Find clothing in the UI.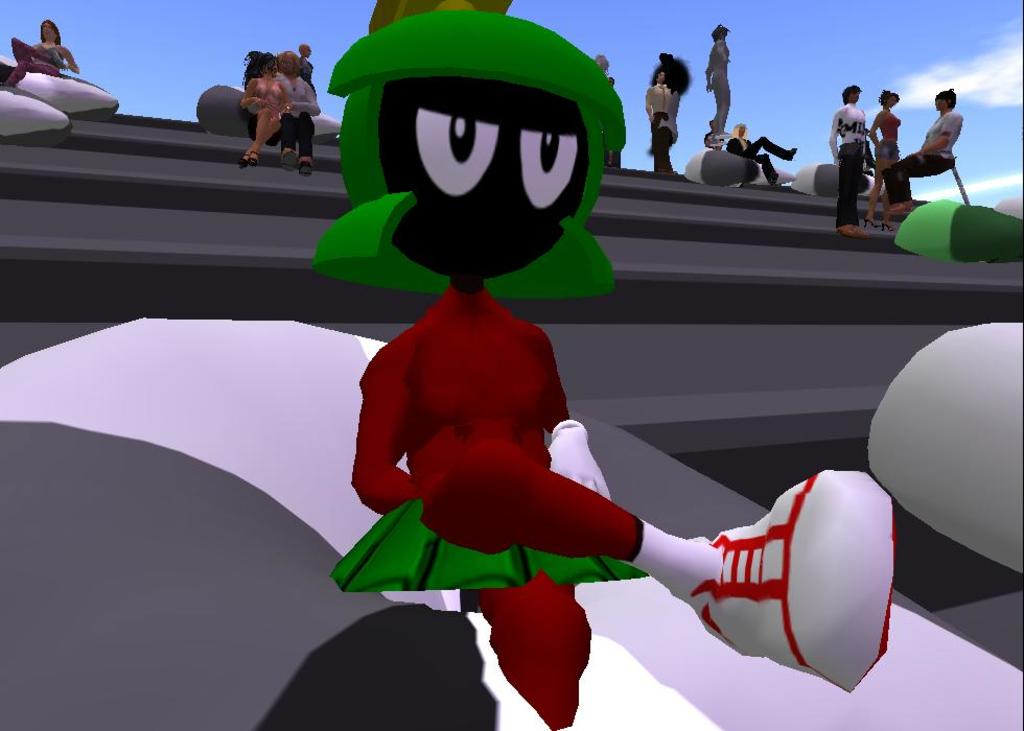
UI element at {"x1": 648, "y1": 80, "x2": 673, "y2": 139}.
